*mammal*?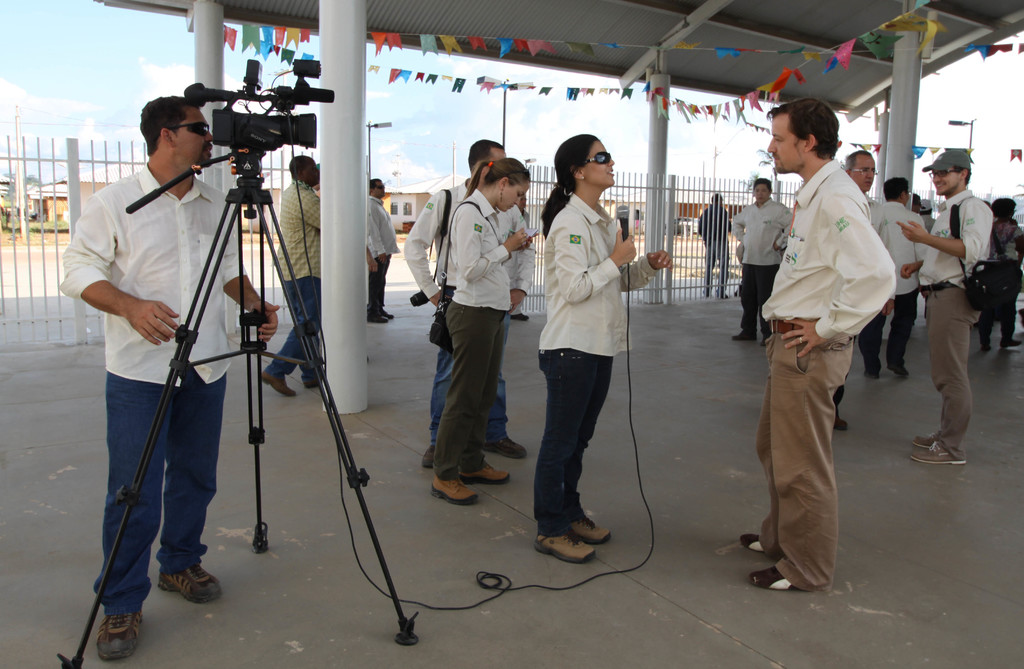
x1=731, y1=181, x2=791, y2=348
